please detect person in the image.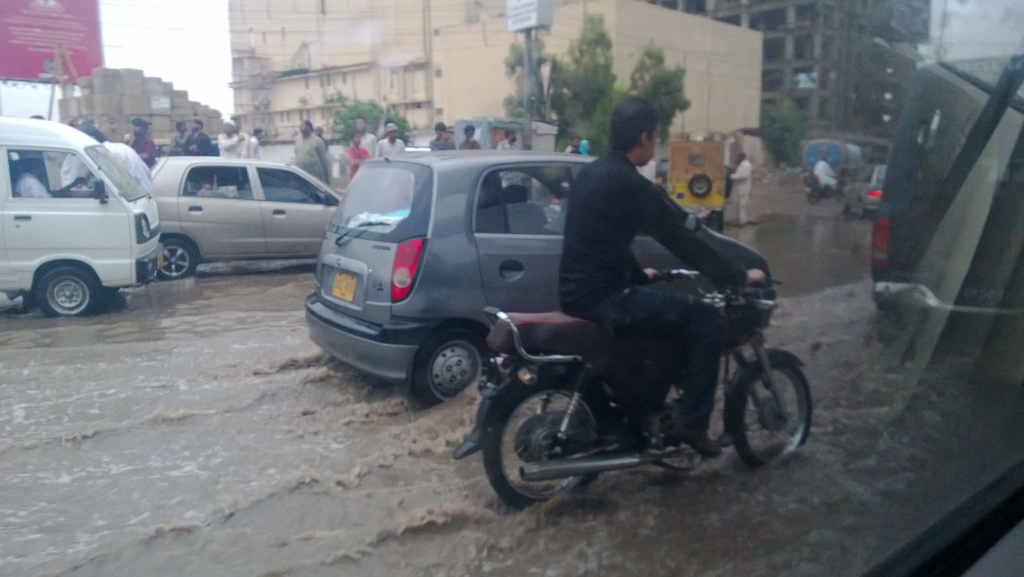
crop(250, 119, 264, 163).
